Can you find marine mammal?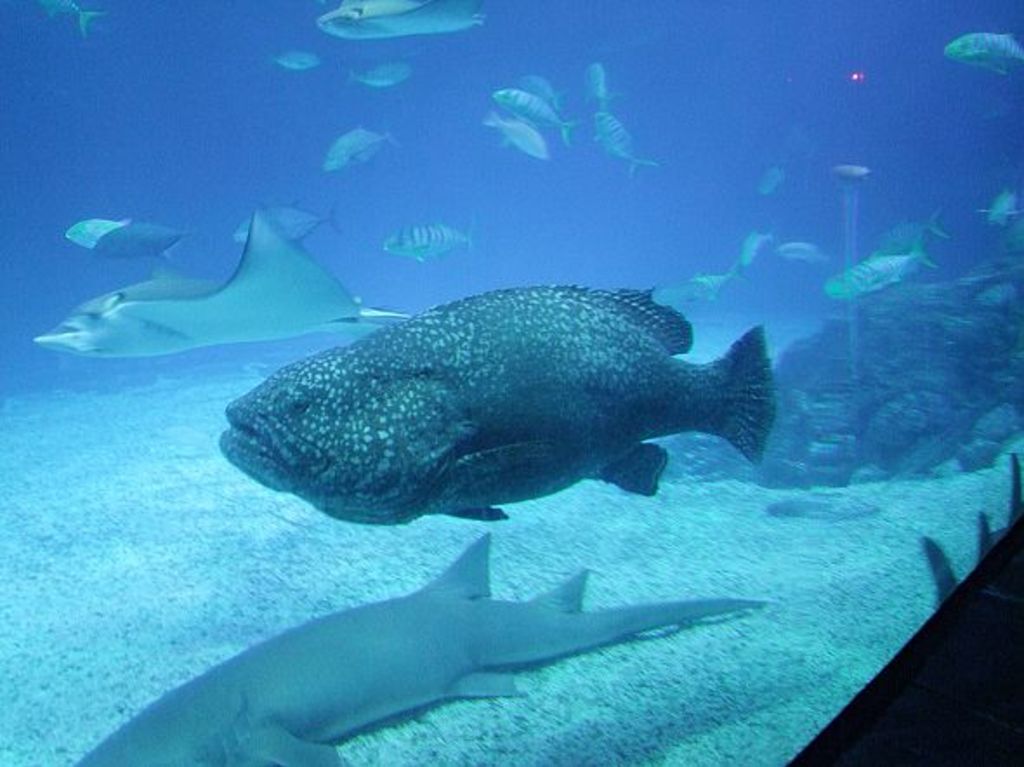
Yes, bounding box: (left=69, top=538, right=788, bottom=765).
